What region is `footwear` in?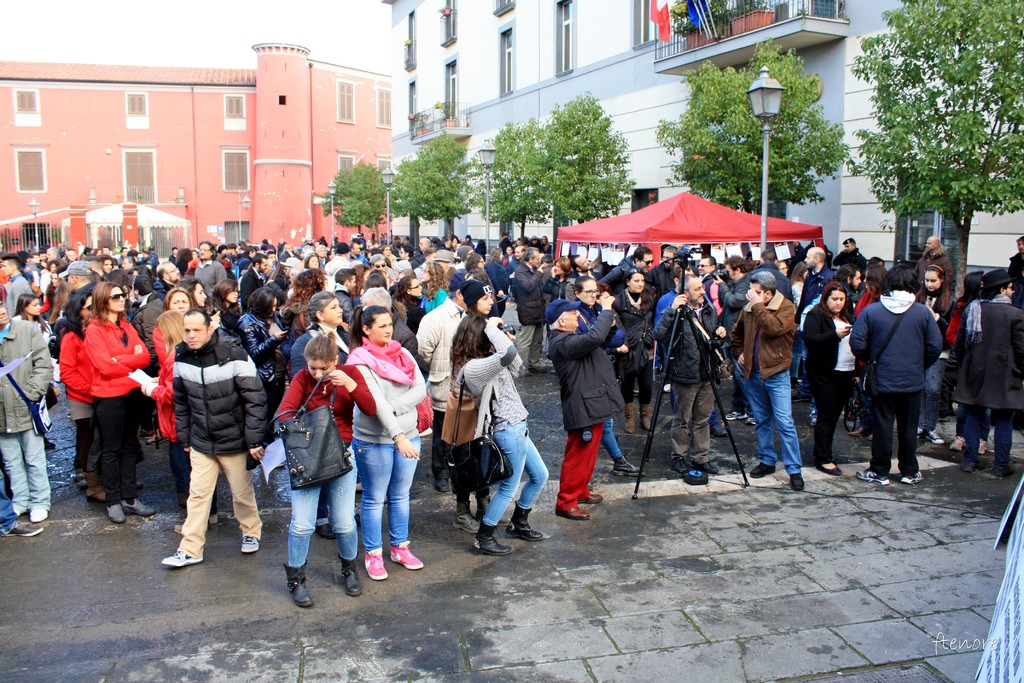
BBox(438, 474, 453, 495).
